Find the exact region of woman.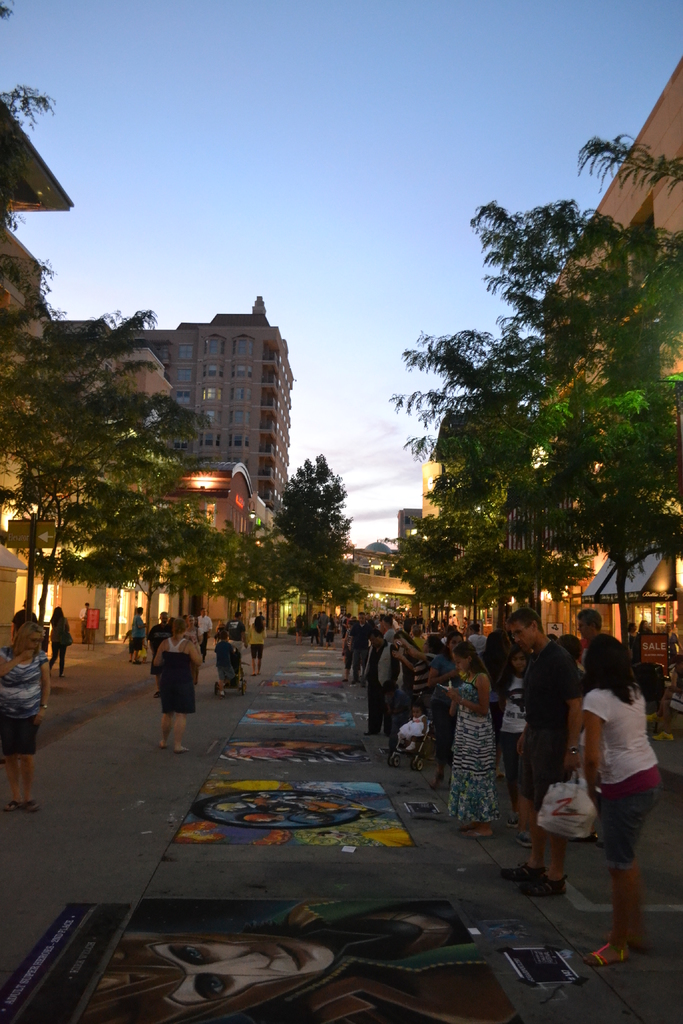
Exact region: 573:623:677:955.
